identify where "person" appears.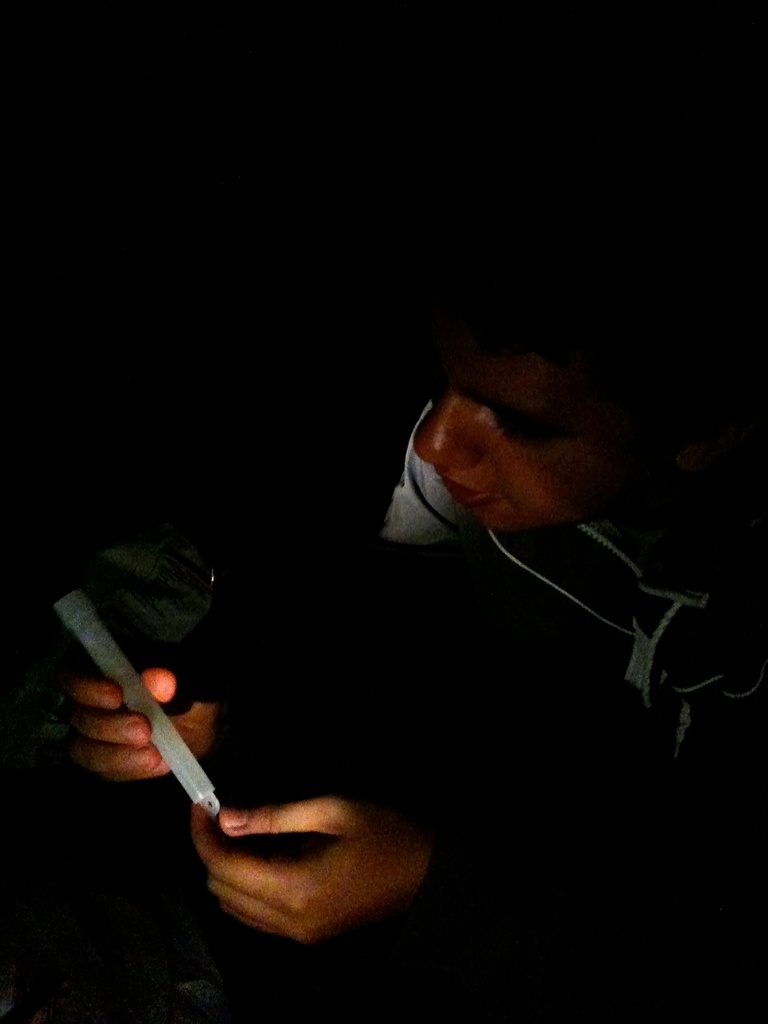
Appears at 109 196 708 959.
